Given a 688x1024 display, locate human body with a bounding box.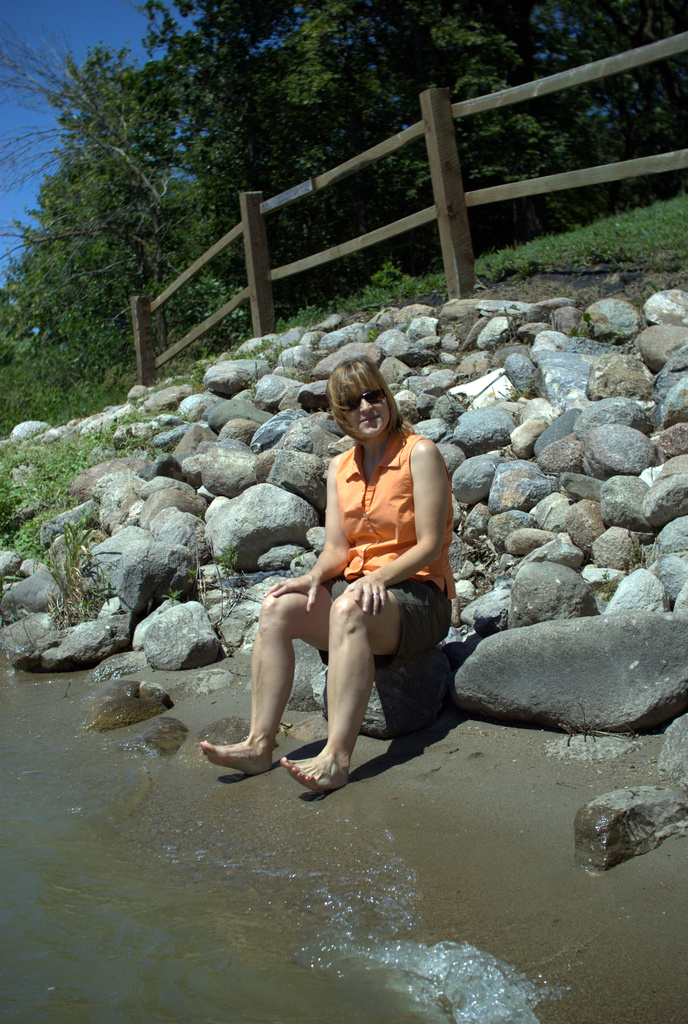
Located: (left=236, top=396, right=458, bottom=791).
